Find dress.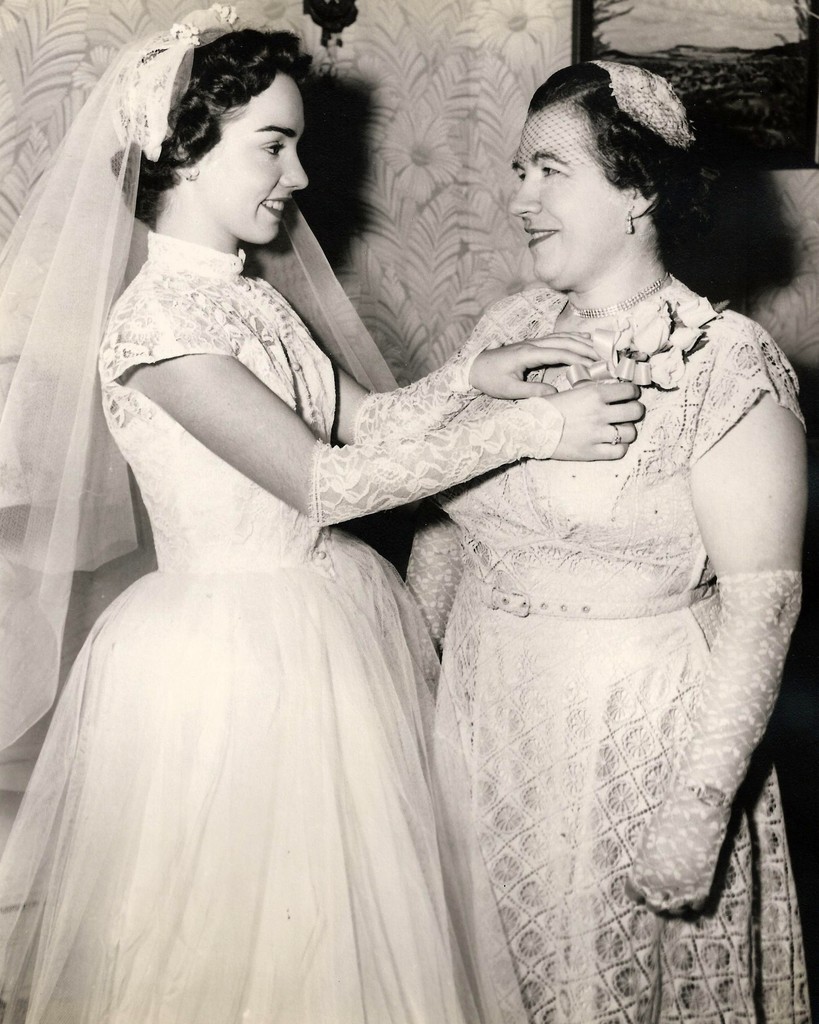
select_region(0, 231, 479, 1022).
